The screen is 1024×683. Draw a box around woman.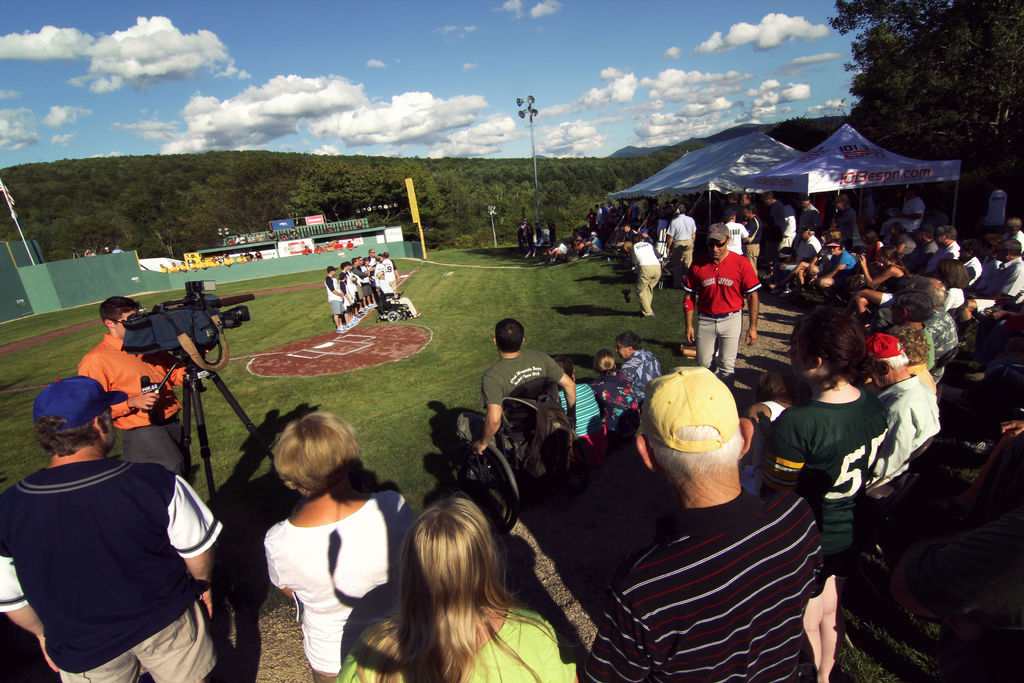
select_region(752, 304, 891, 682).
